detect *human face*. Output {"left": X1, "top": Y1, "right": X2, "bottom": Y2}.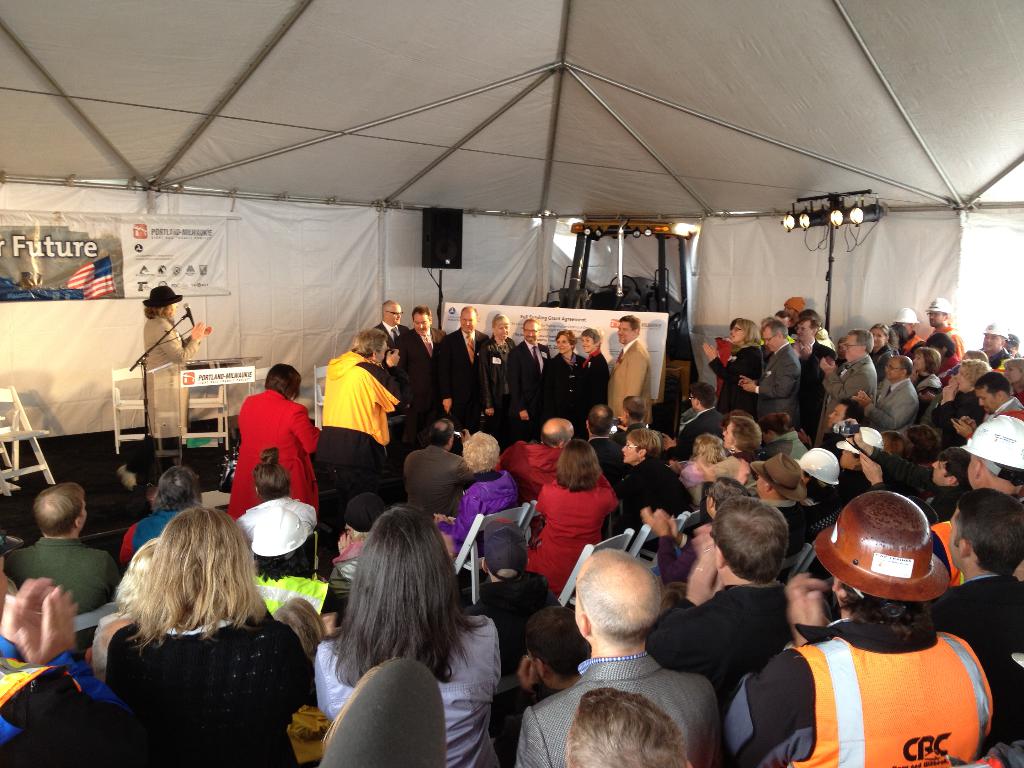
{"left": 980, "top": 333, "right": 1003, "bottom": 355}.
